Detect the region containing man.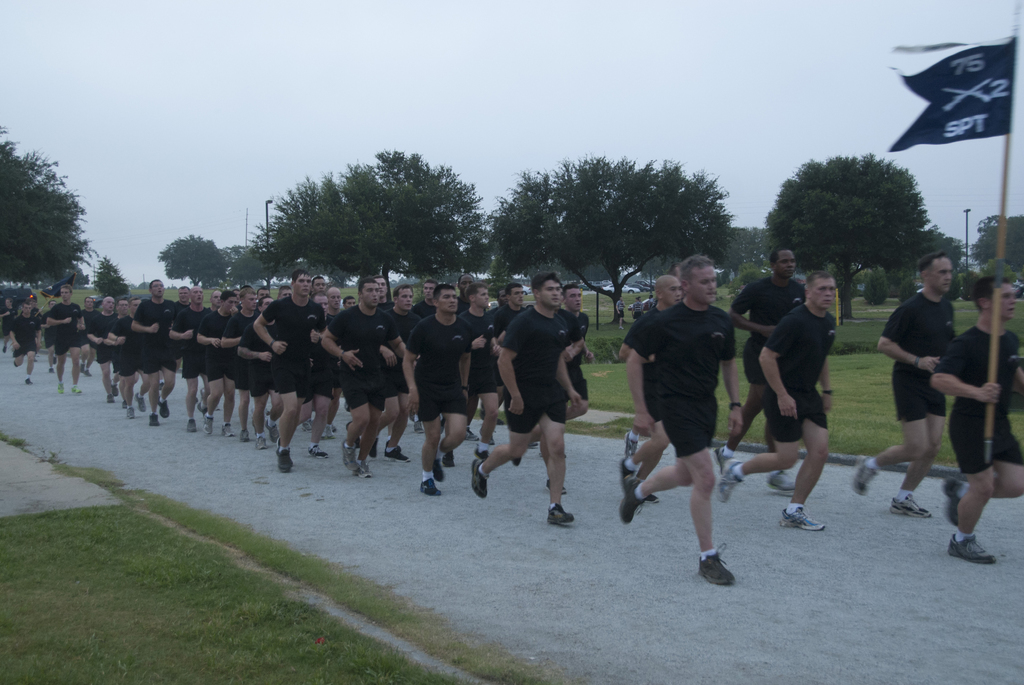
x1=106, y1=297, x2=147, y2=417.
